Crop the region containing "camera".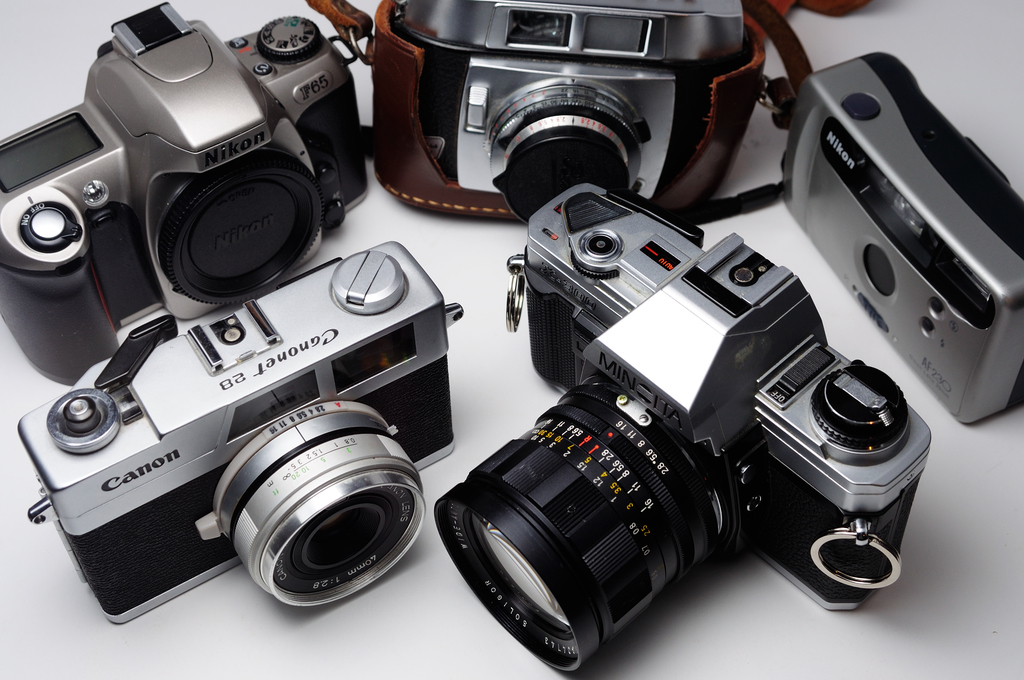
Crop region: [433, 180, 936, 668].
